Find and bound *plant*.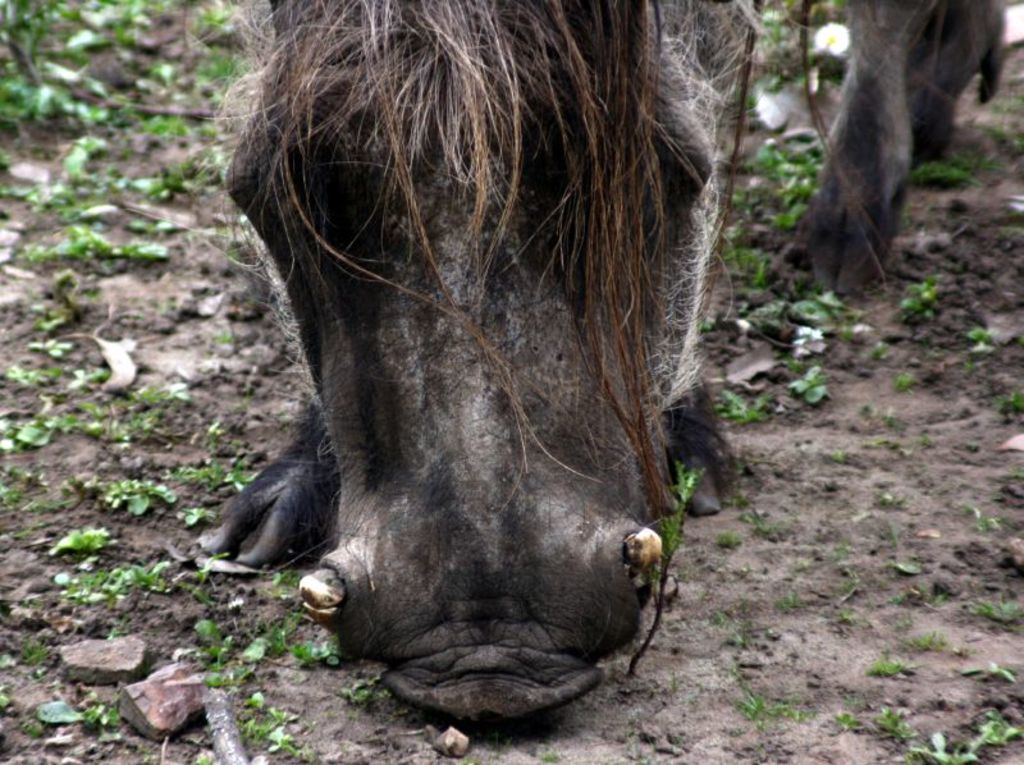
Bound: pyautogui.locateOnScreen(200, 42, 252, 101).
